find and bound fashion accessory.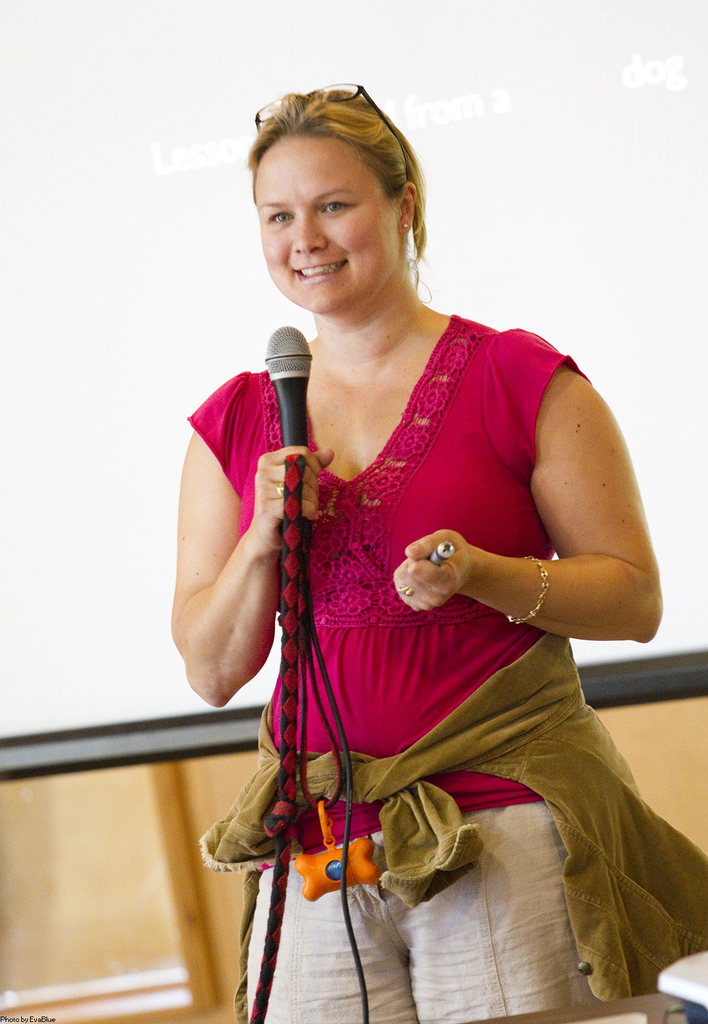
Bound: {"left": 502, "top": 558, "right": 548, "bottom": 631}.
